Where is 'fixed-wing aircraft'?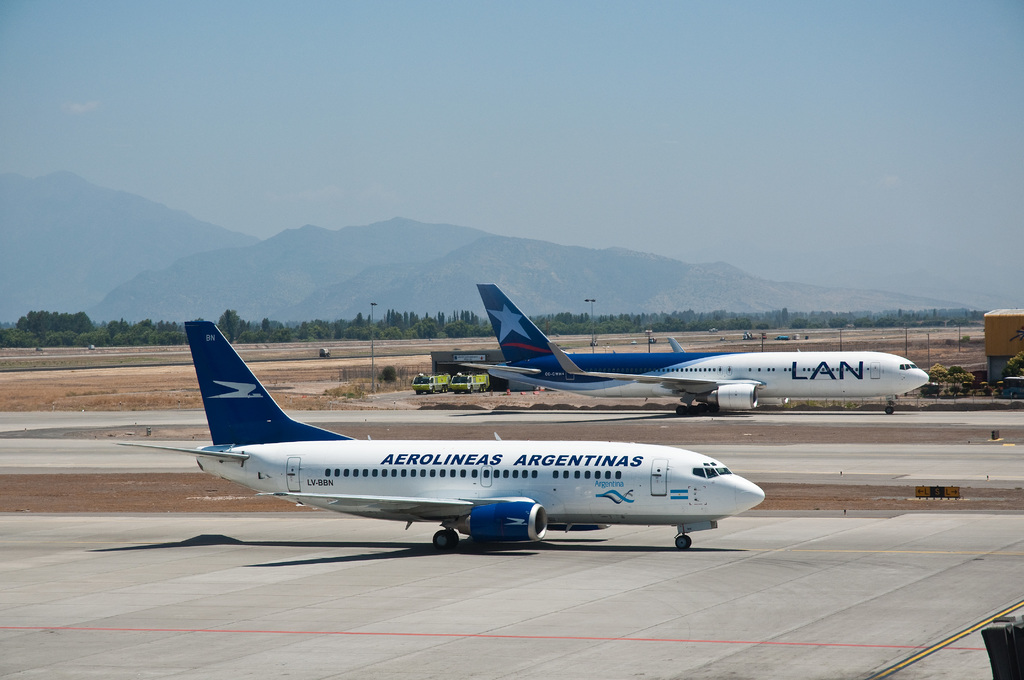
BBox(116, 320, 772, 549).
